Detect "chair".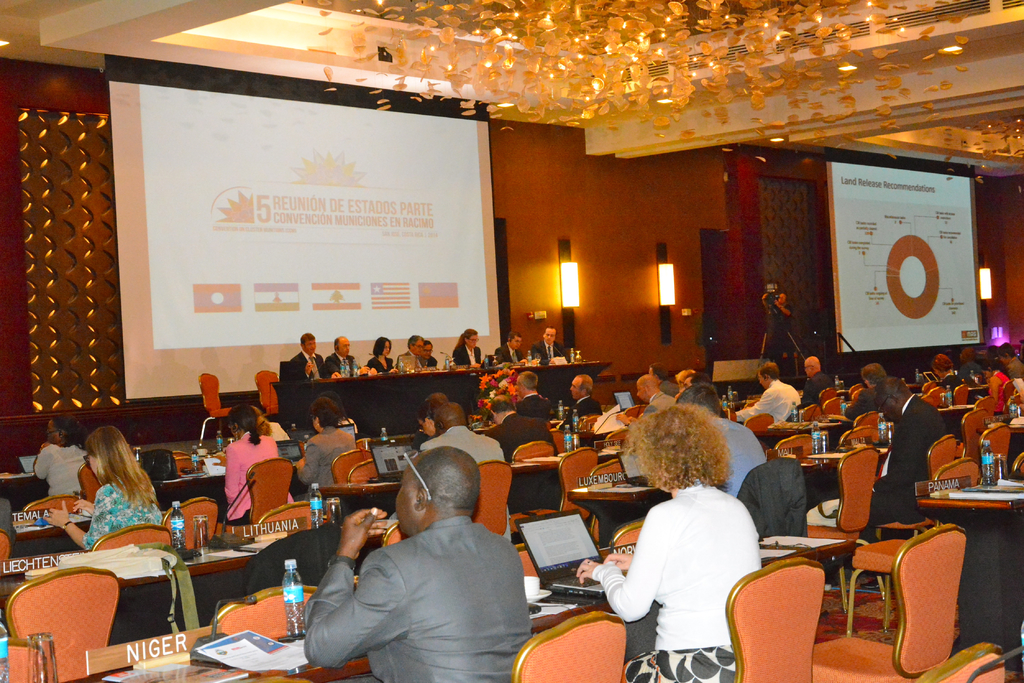
Detected at (959, 408, 996, 462).
